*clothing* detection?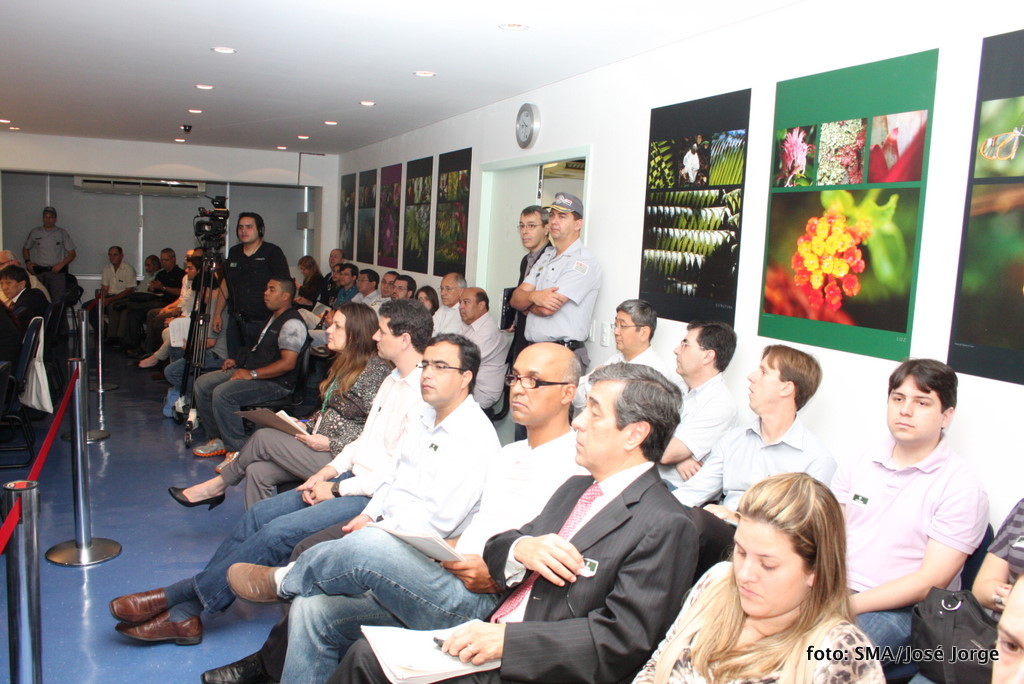
pyautogui.locateOnScreen(838, 400, 1000, 640)
